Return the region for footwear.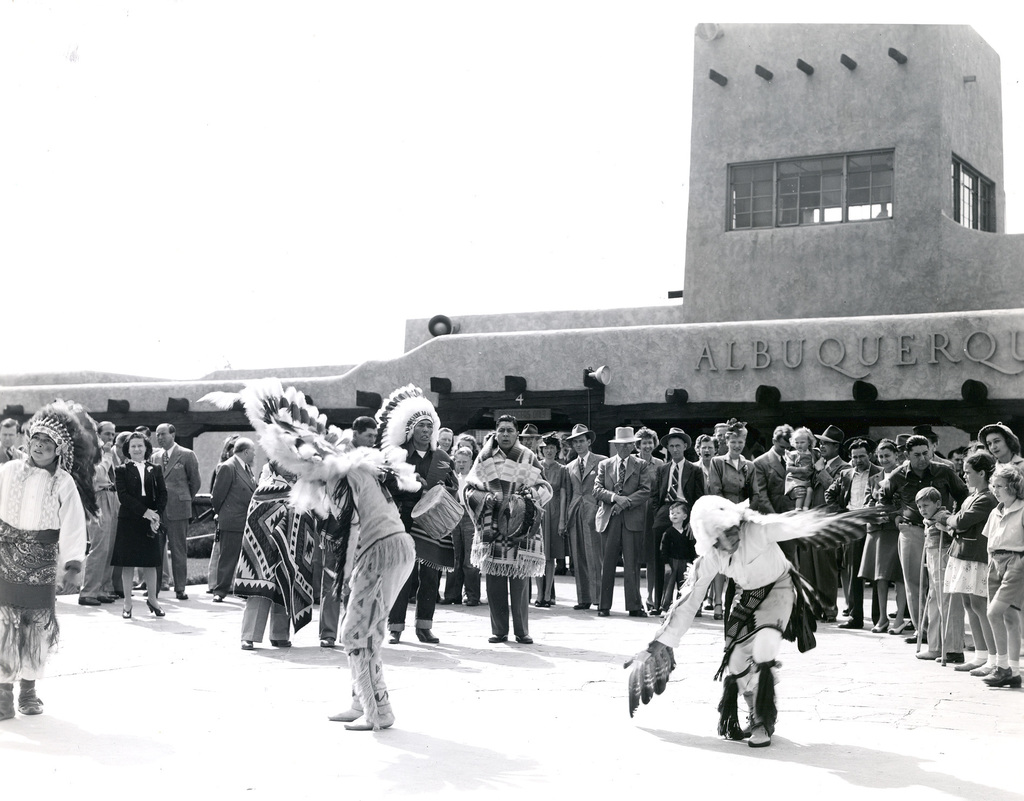
[570,601,591,611].
